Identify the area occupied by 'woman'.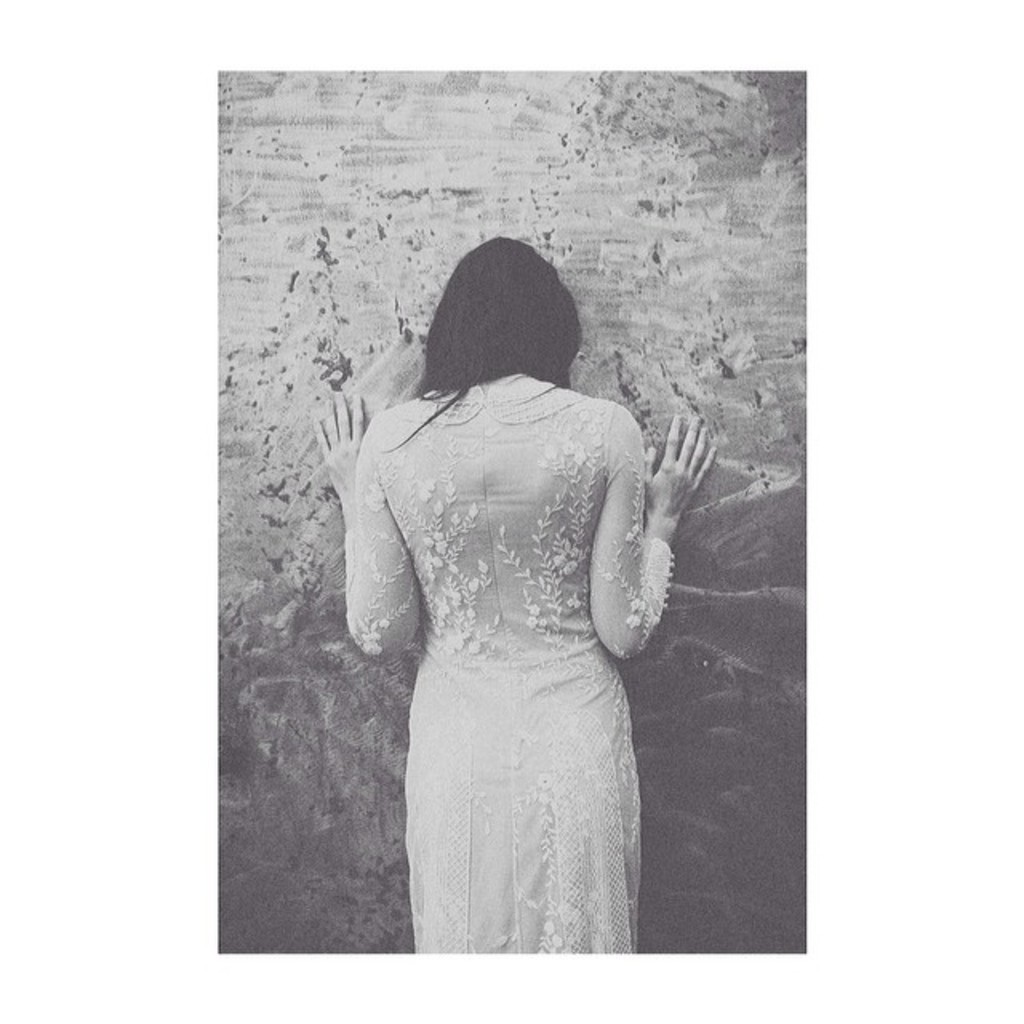
Area: box(310, 174, 712, 971).
